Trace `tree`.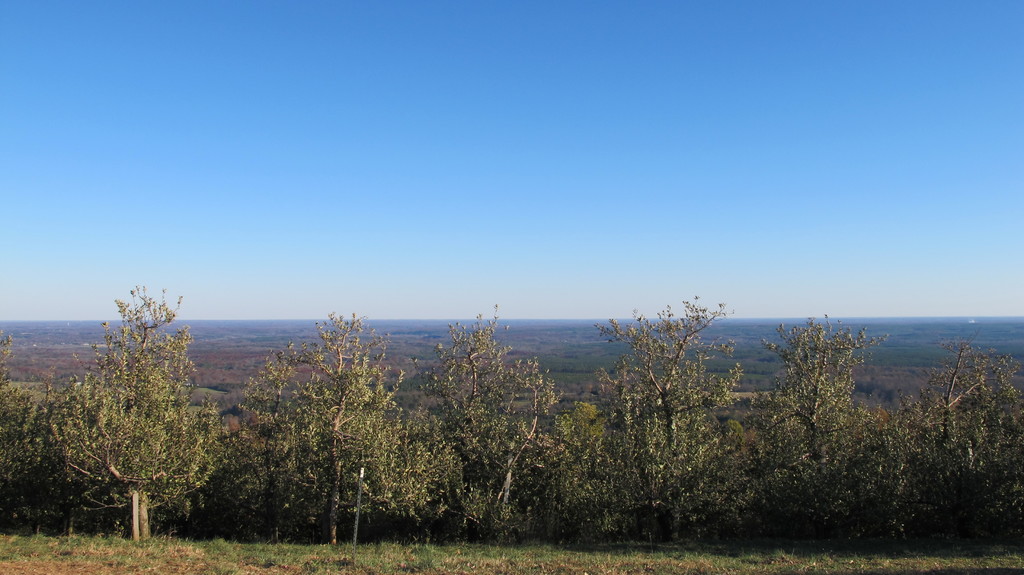
Traced to [601,279,737,459].
